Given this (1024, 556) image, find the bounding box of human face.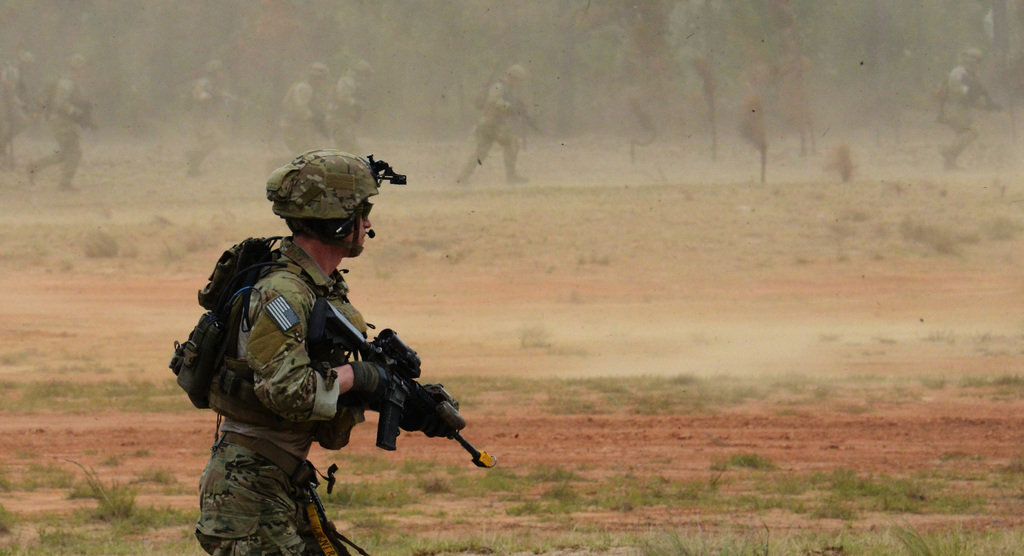
rect(348, 192, 371, 251).
